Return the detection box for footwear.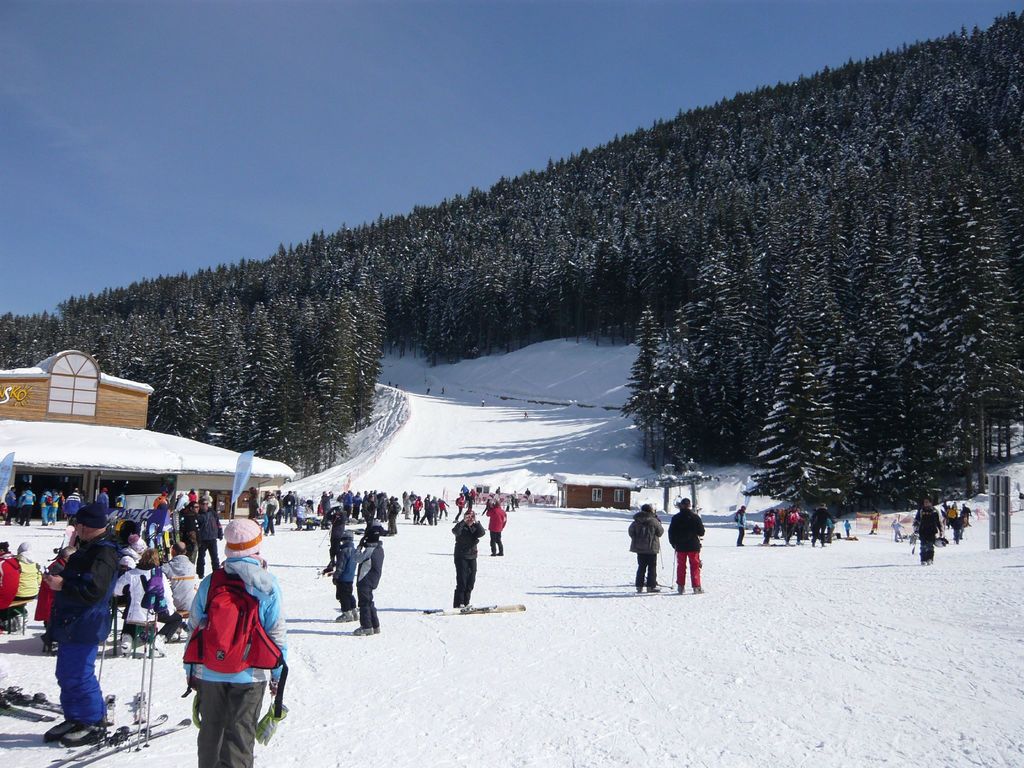
(x1=120, y1=633, x2=132, y2=657).
